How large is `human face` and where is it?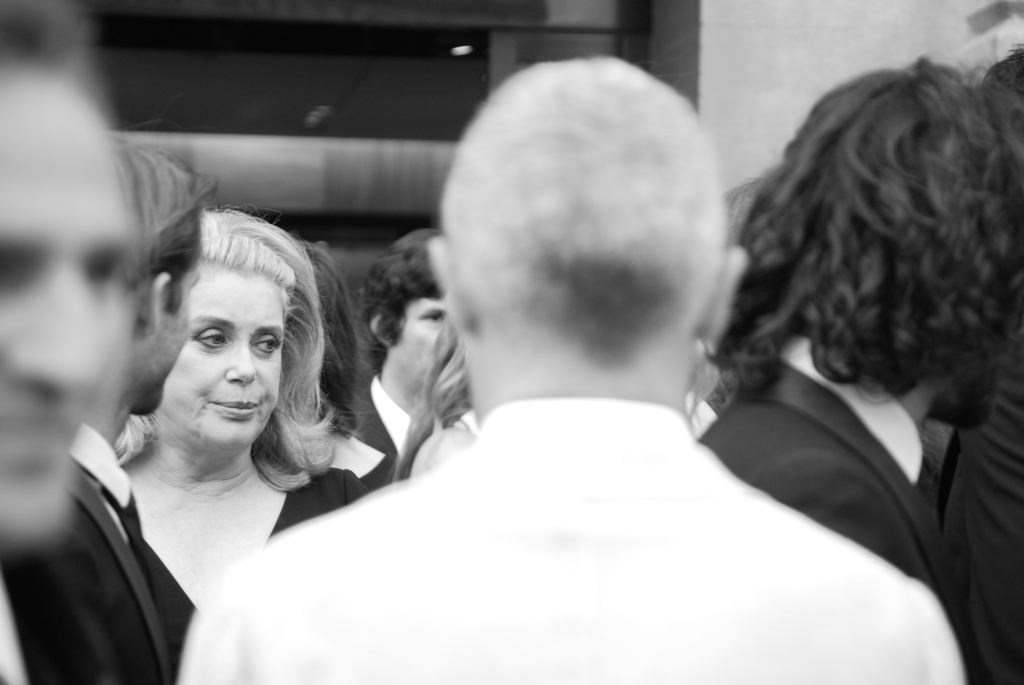
Bounding box: locate(926, 336, 1006, 430).
